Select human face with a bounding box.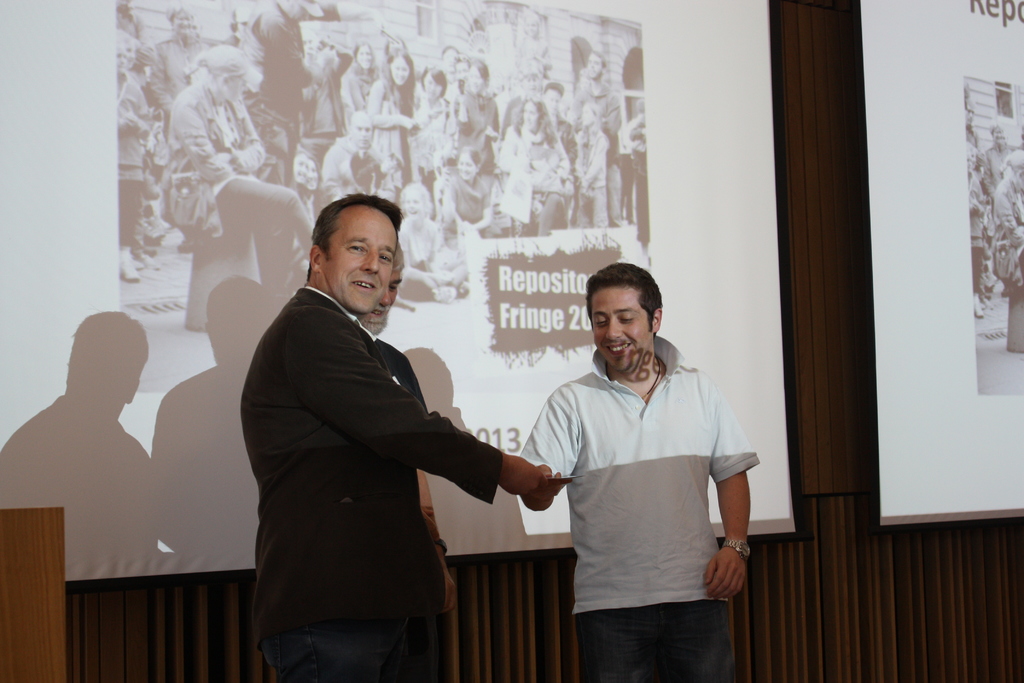
127,43,135,65.
